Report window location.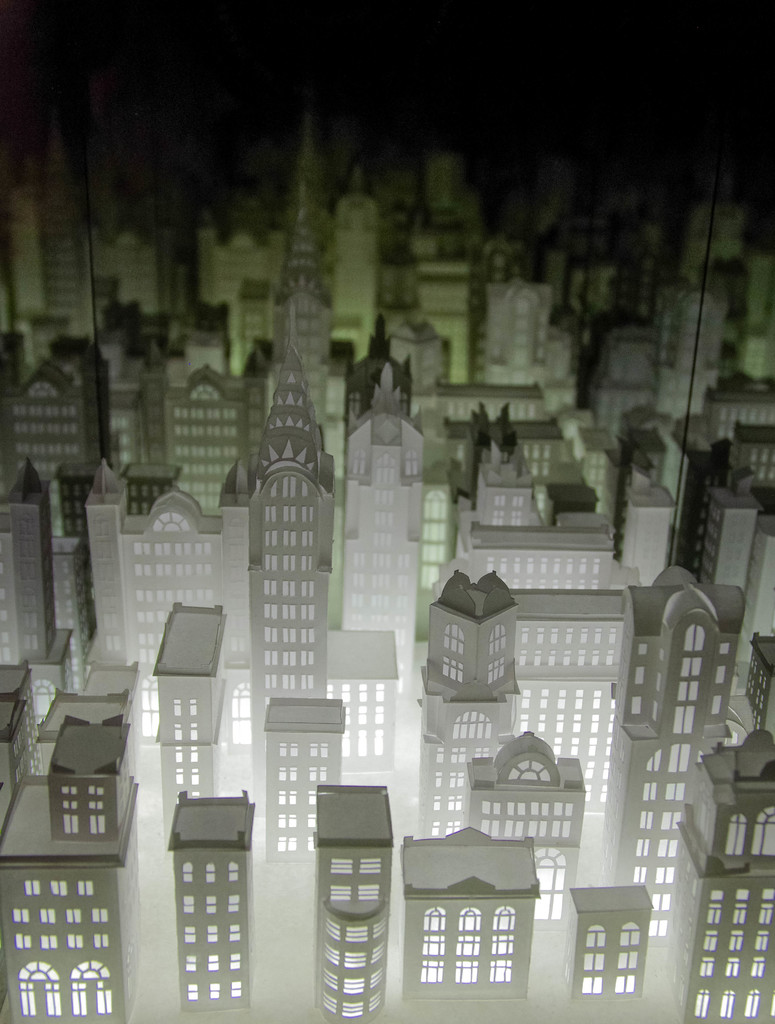
Report: bbox=(170, 700, 183, 717).
